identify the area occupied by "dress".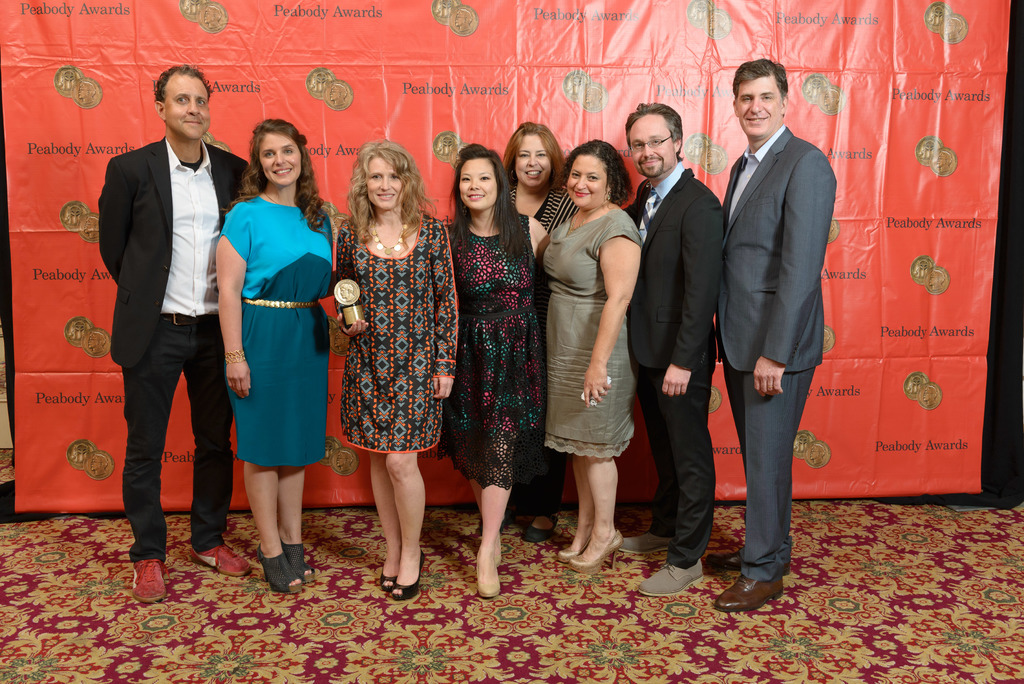
Area: rect(536, 209, 639, 459).
